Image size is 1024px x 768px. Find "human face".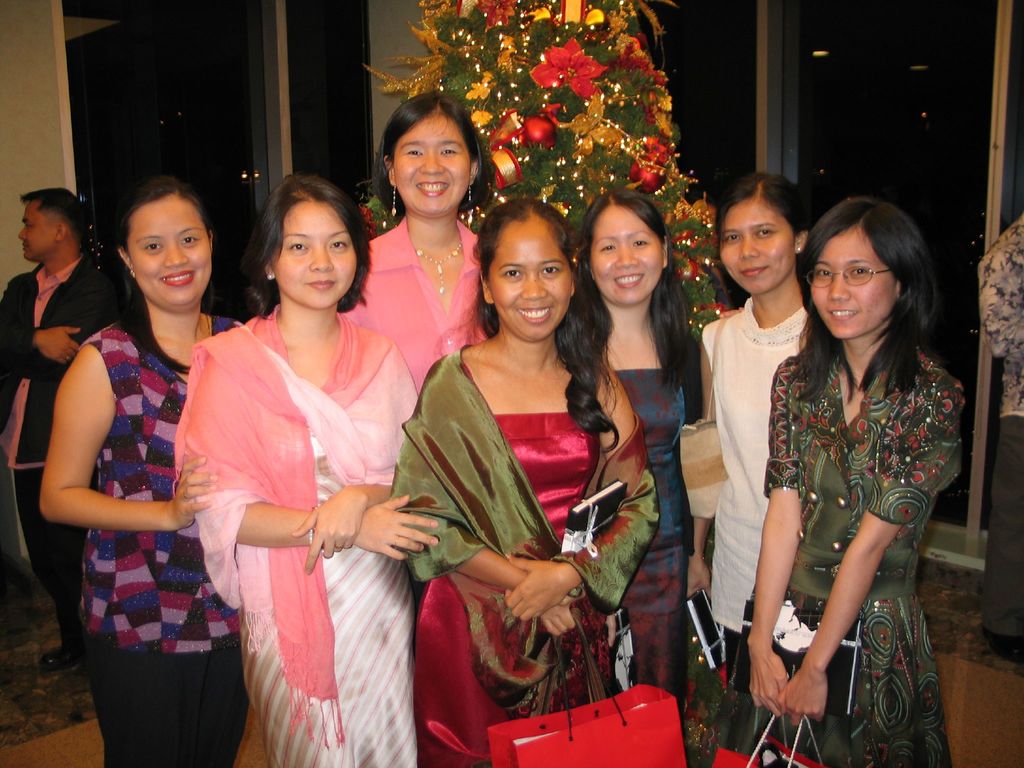
[396, 111, 470, 214].
